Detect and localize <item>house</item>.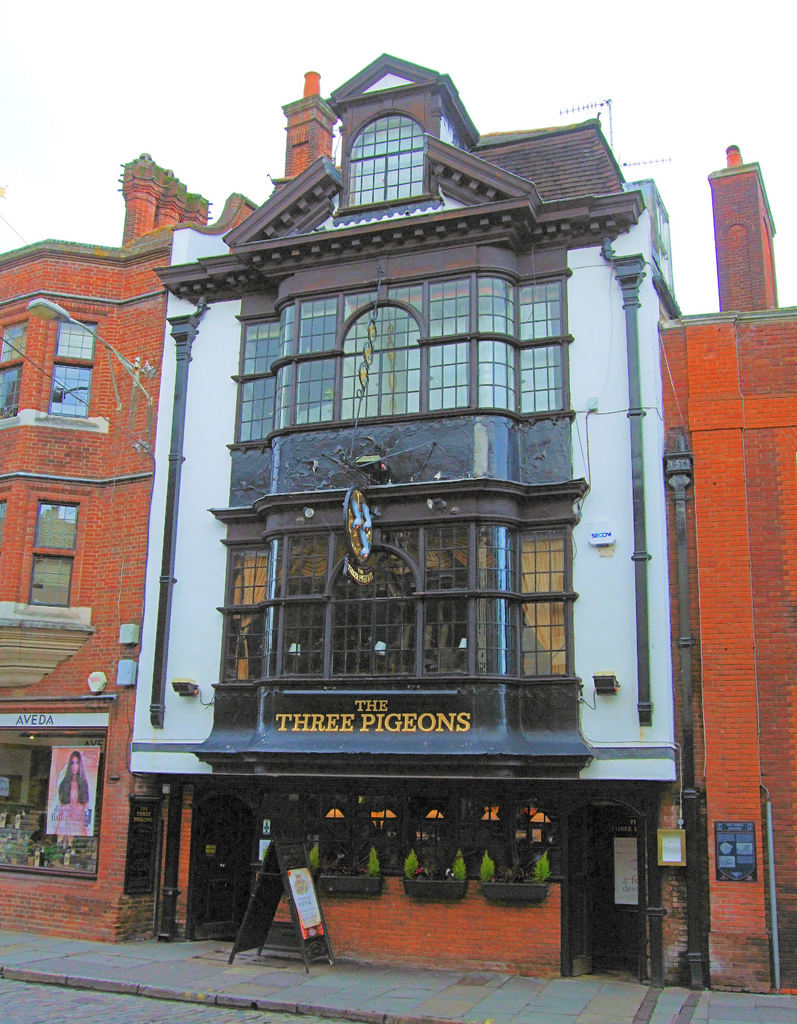
Localized at left=655, top=161, right=796, bottom=991.
